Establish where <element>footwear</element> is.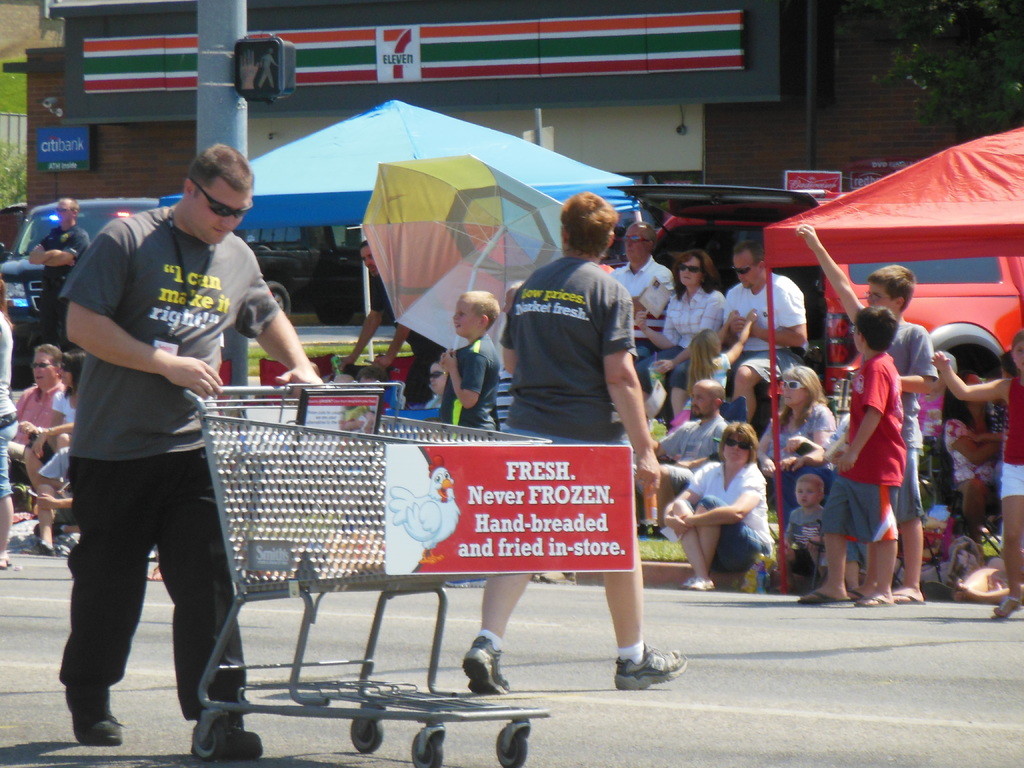
Established at left=461, top=634, right=509, bottom=696.
